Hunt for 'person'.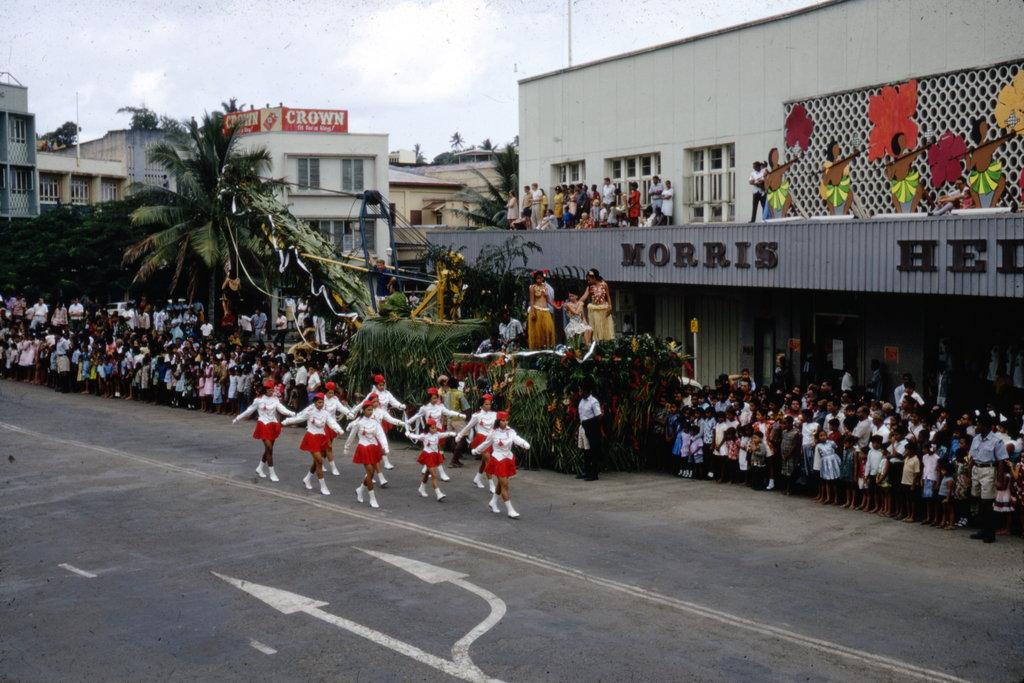
Hunted down at bbox=[962, 116, 1018, 207].
